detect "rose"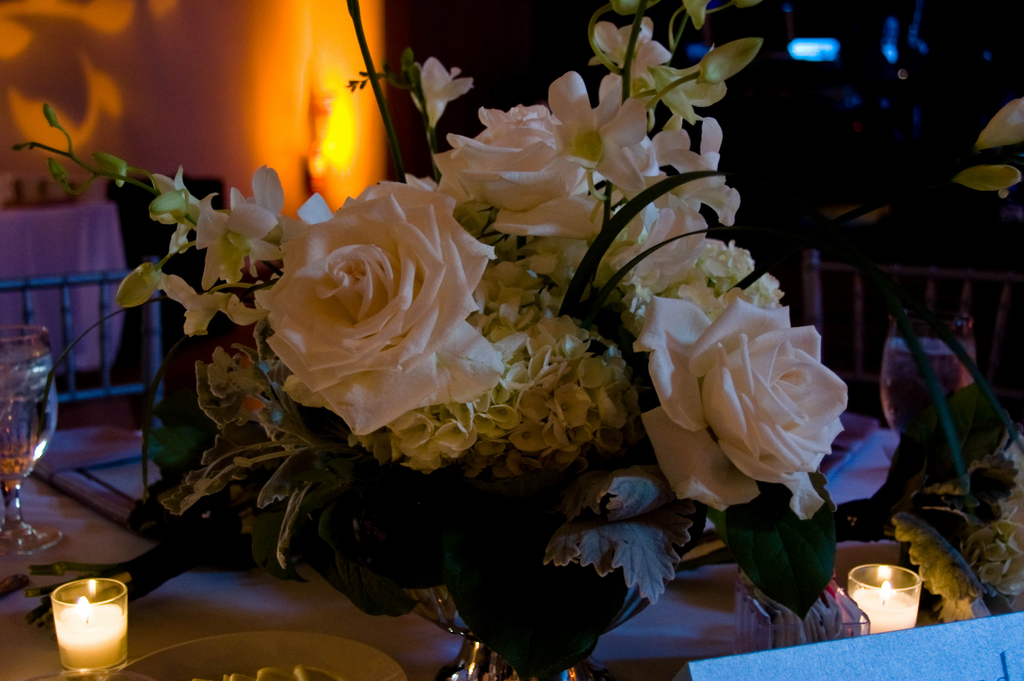
pyautogui.locateOnScreen(266, 172, 506, 443)
